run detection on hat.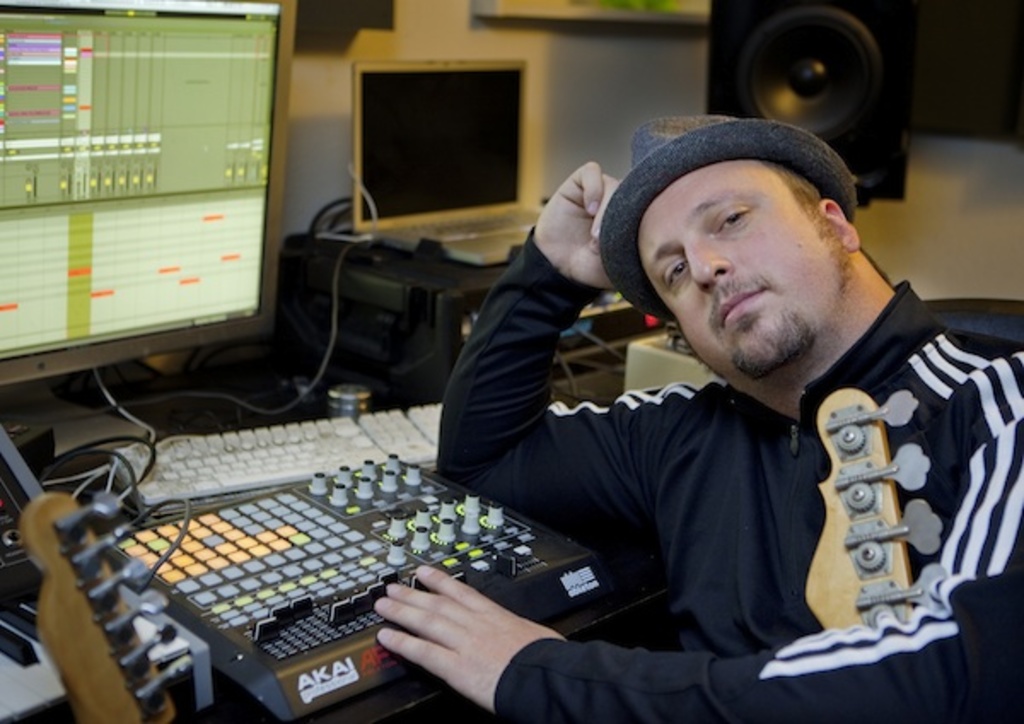
Result: <region>597, 111, 858, 321</region>.
